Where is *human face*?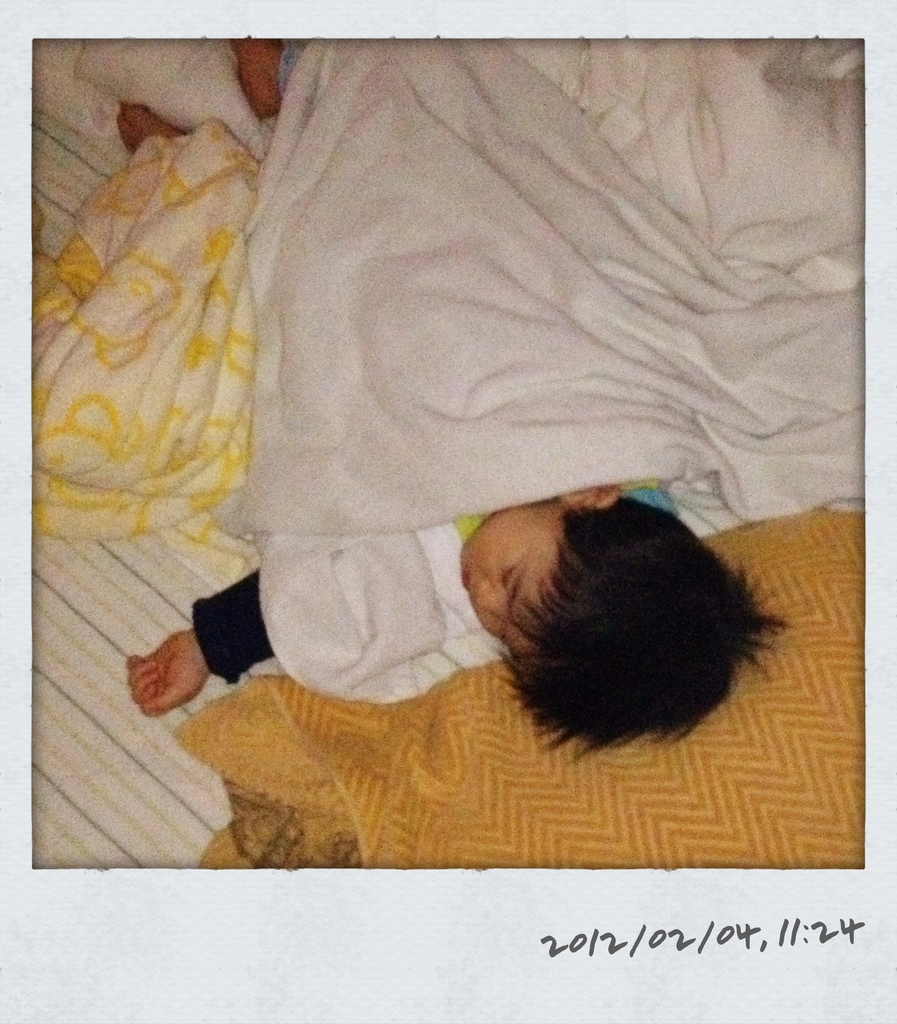
<region>459, 503, 566, 675</region>.
